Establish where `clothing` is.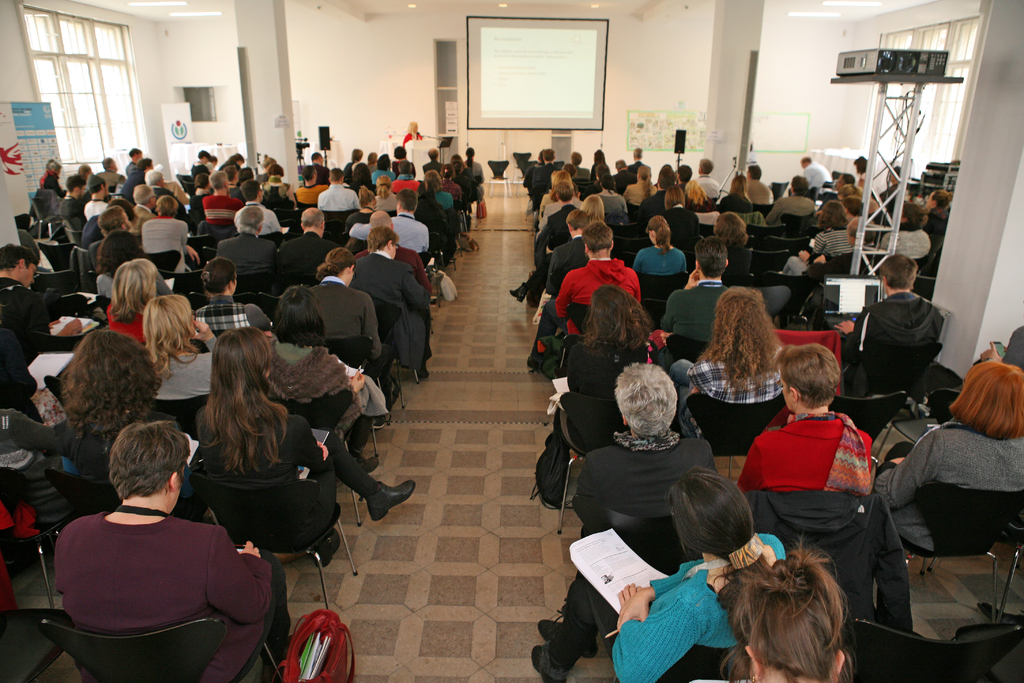
Established at bbox(44, 481, 259, 670).
